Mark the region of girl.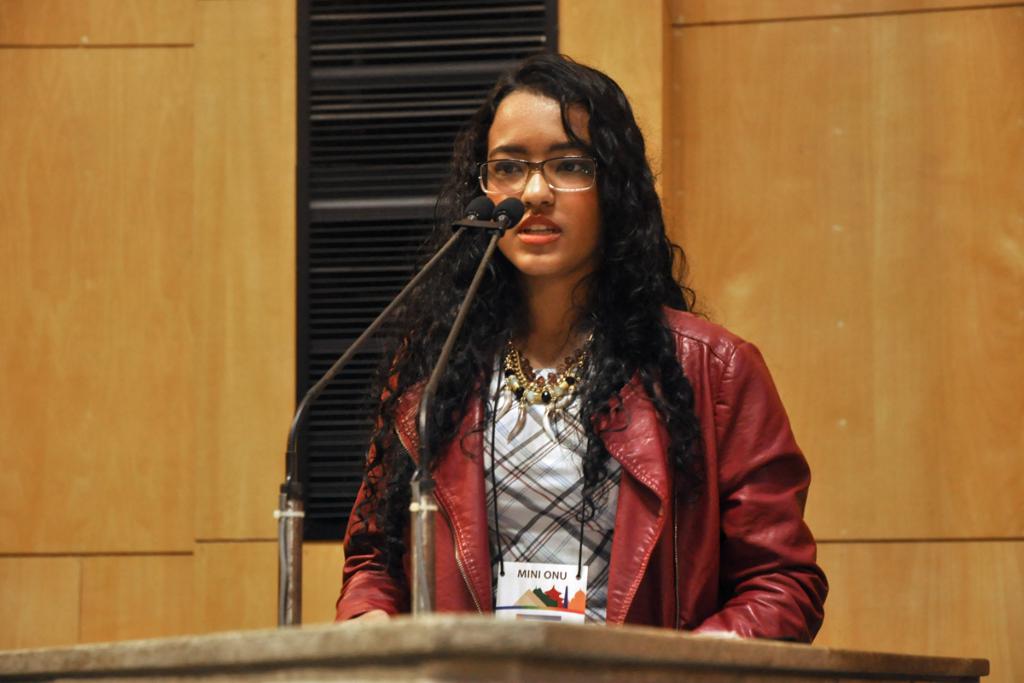
Region: 329:47:831:643.
